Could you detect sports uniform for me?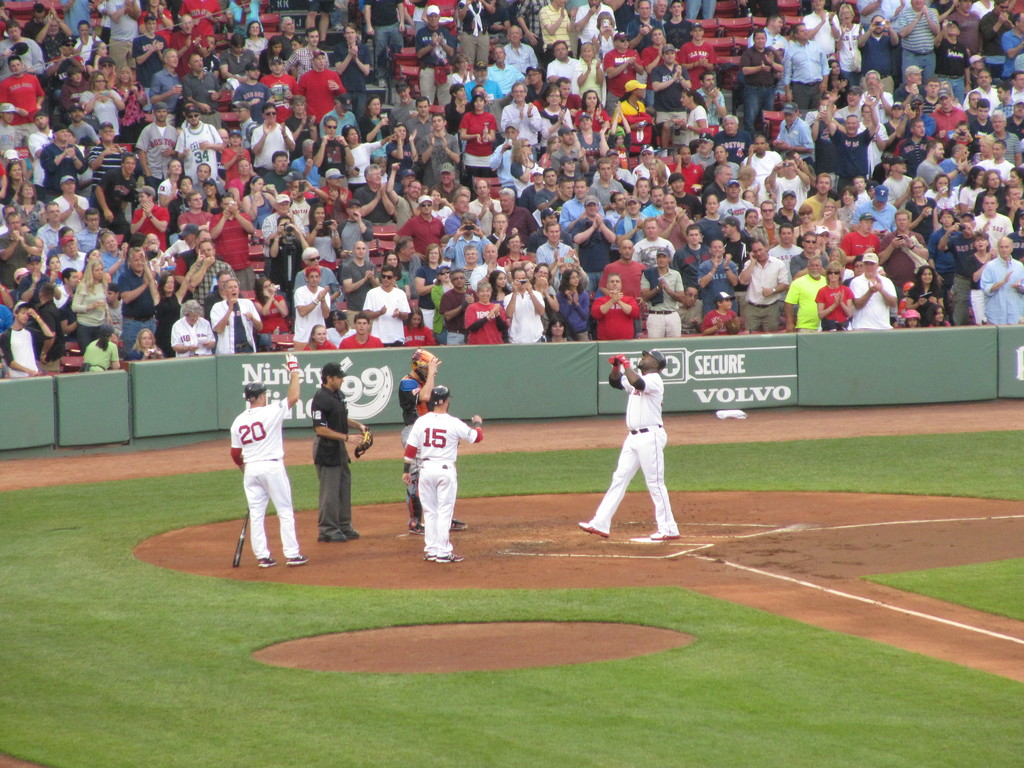
Detection result: [x1=226, y1=390, x2=321, y2=575].
